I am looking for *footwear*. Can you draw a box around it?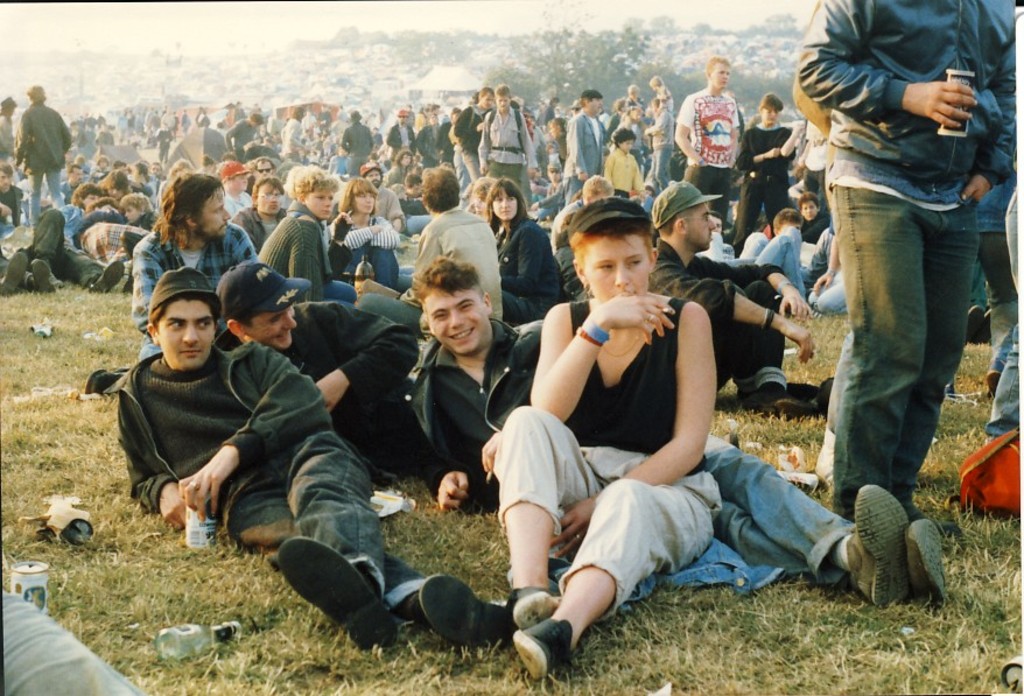
Sure, the bounding box is (x1=89, y1=256, x2=129, y2=290).
